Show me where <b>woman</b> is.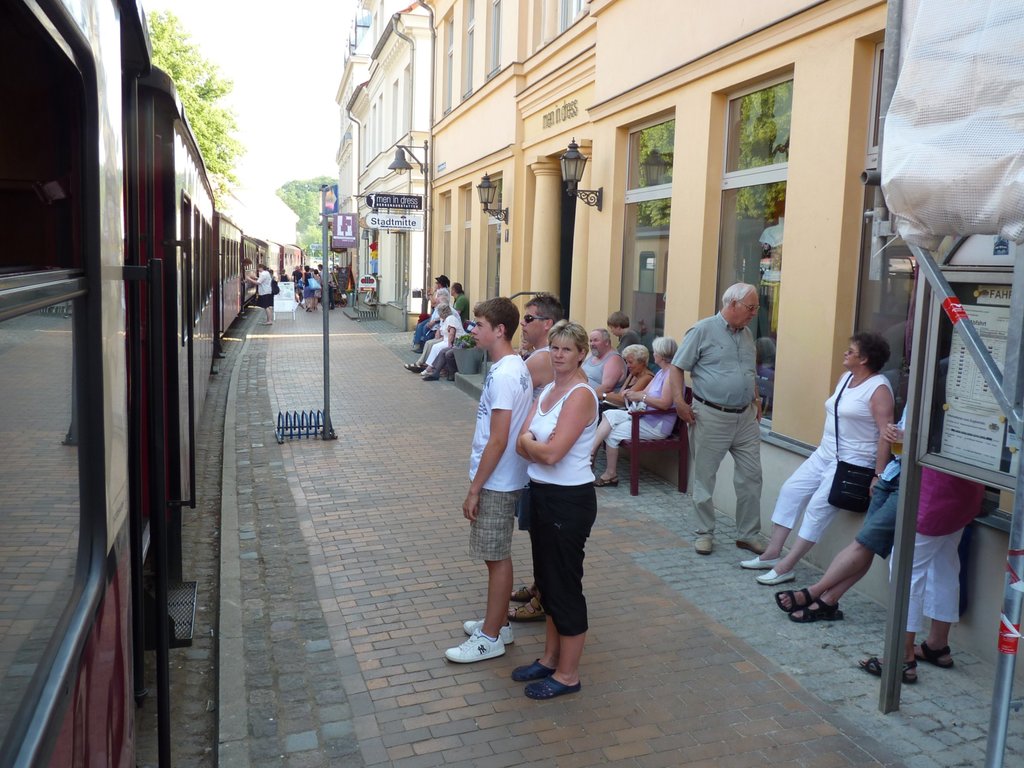
<b>woman</b> is at 509, 319, 601, 704.
